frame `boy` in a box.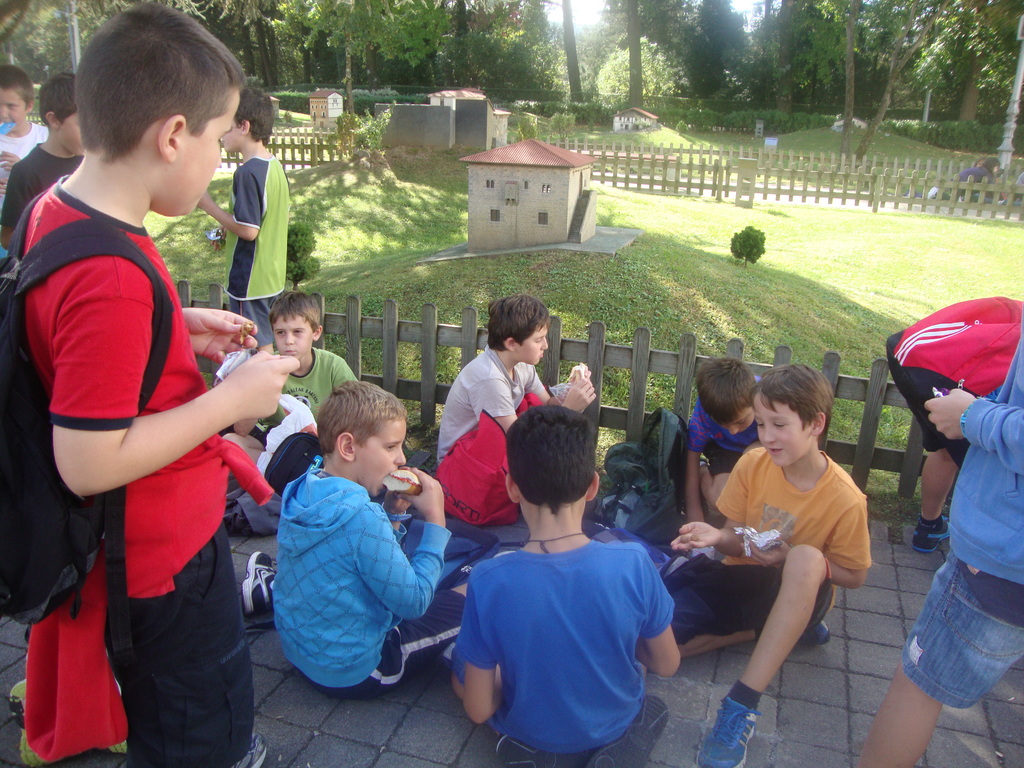
box=[671, 362, 870, 767].
